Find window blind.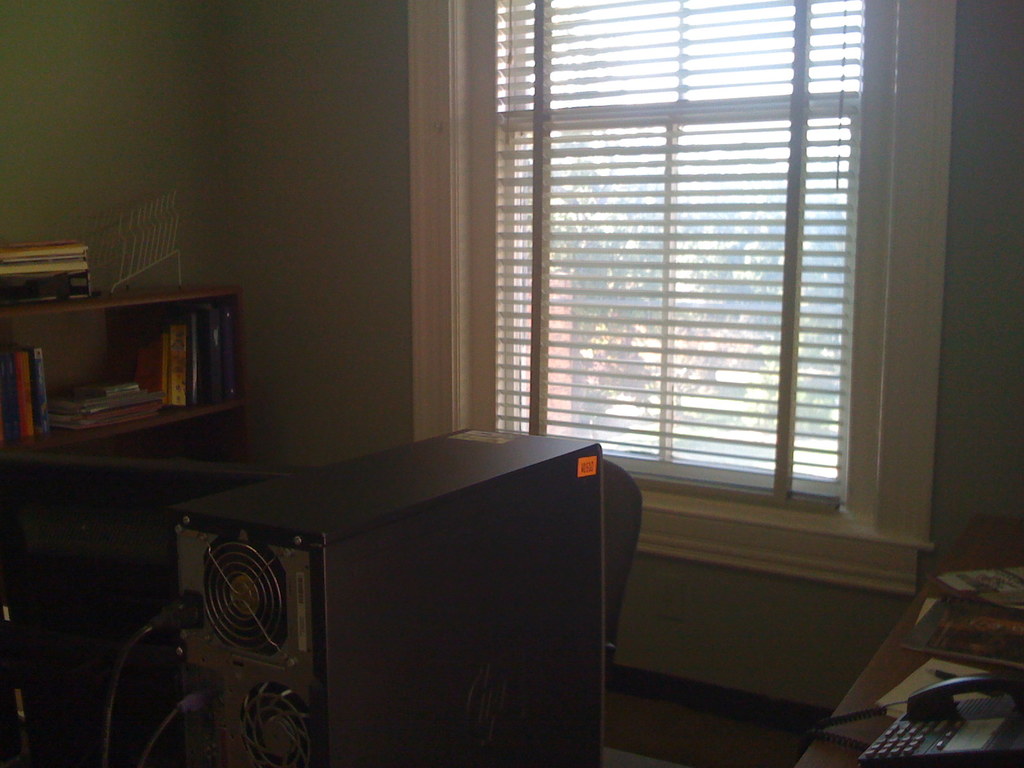
bbox=[465, 0, 859, 502].
